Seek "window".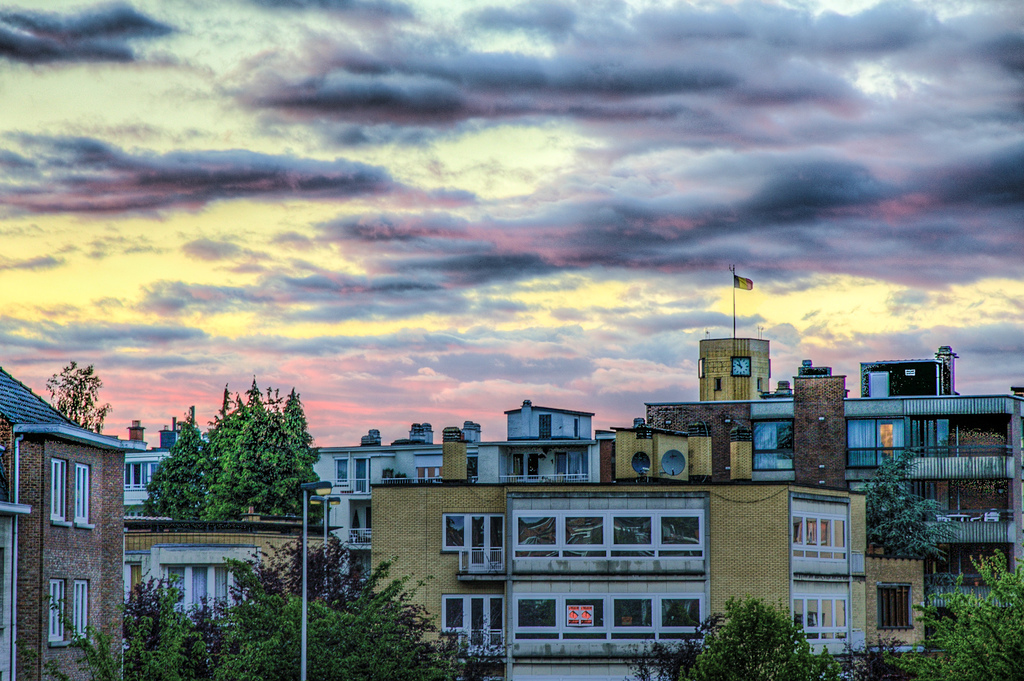
Rect(72, 581, 87, 643).
